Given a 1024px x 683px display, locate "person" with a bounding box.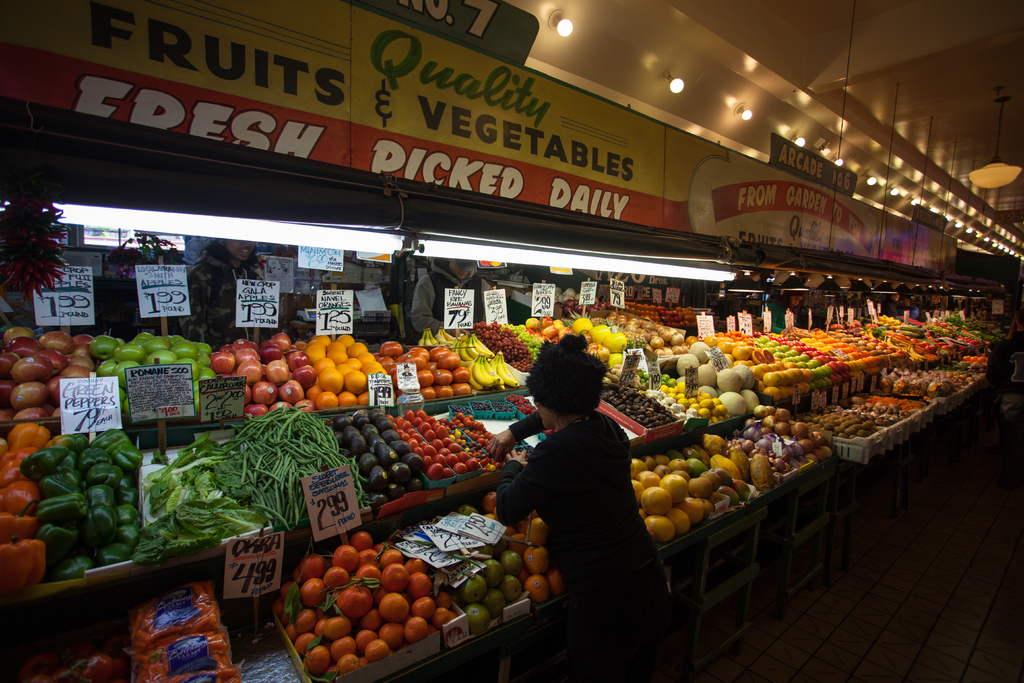
Located: 881, 292, 899, 315.
